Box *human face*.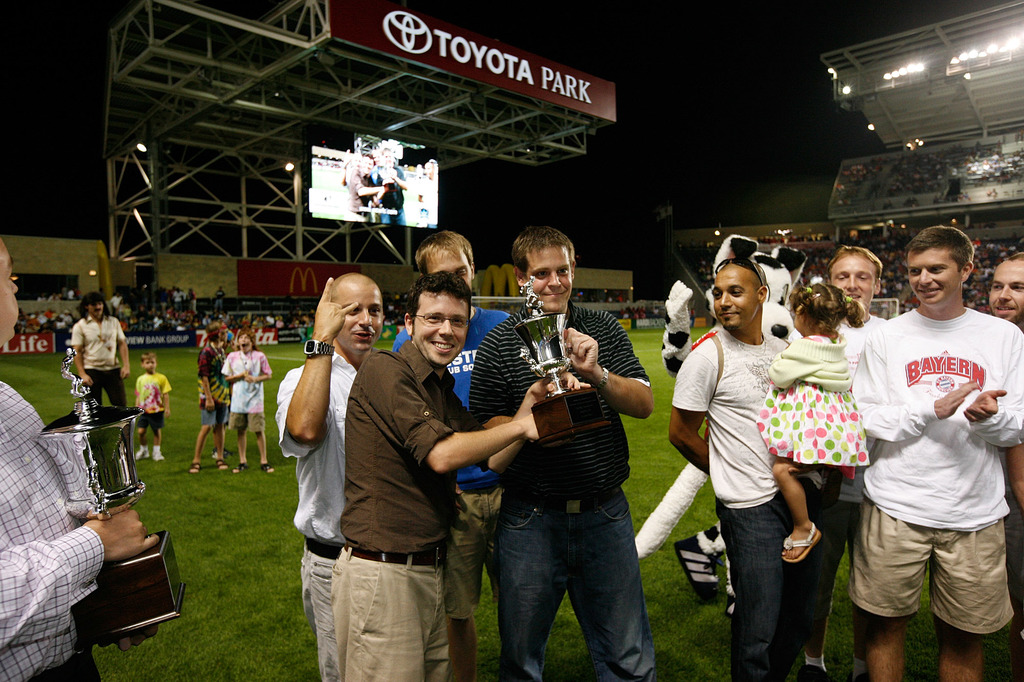
pyautogui.locateOnScreen(426, 250, 473, 290).
